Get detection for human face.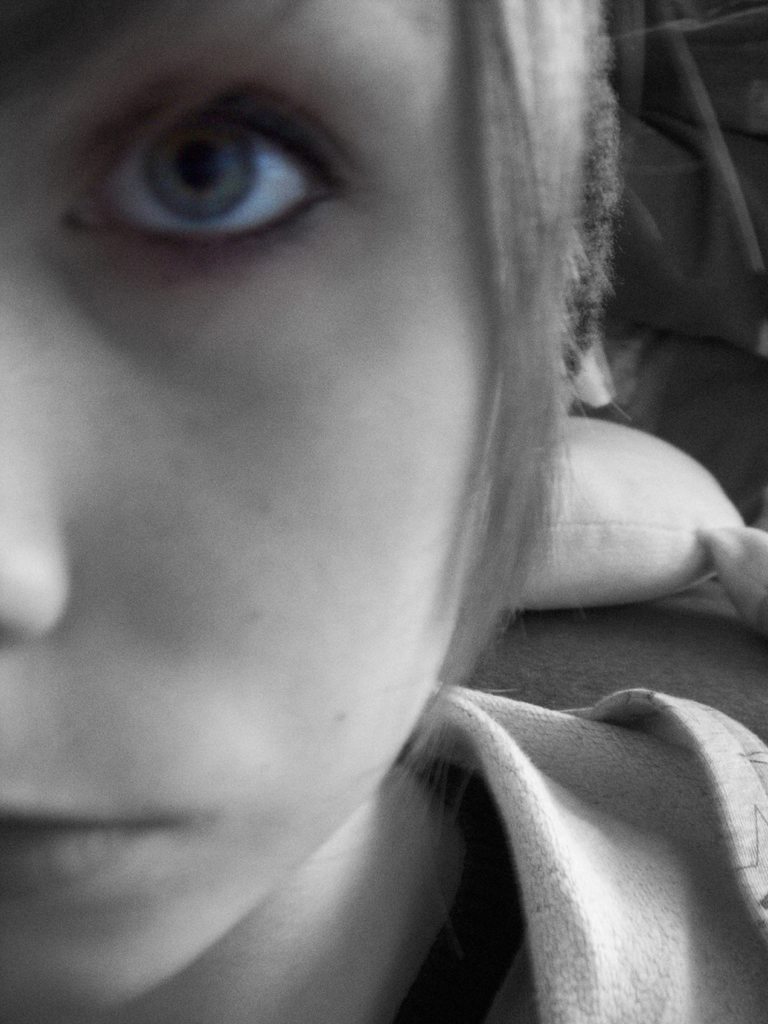
Detection: <box>0,6,541,1021</box>.
